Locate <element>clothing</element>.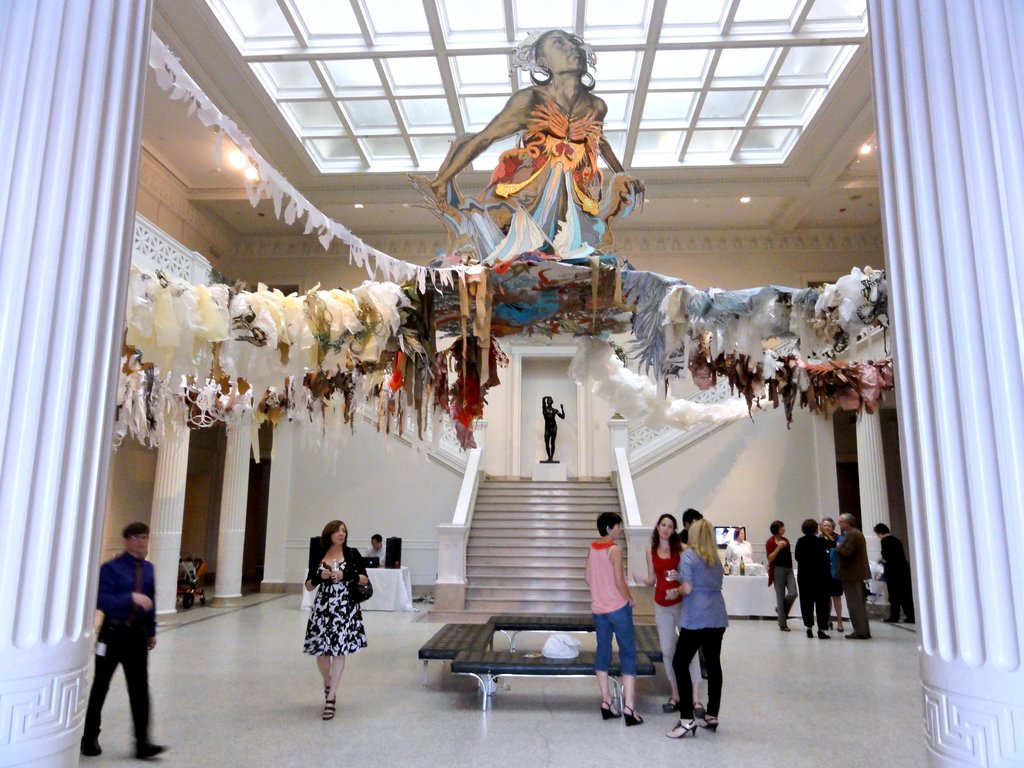
Bounding box: left=671, top=539, right=723, bottom=719.
